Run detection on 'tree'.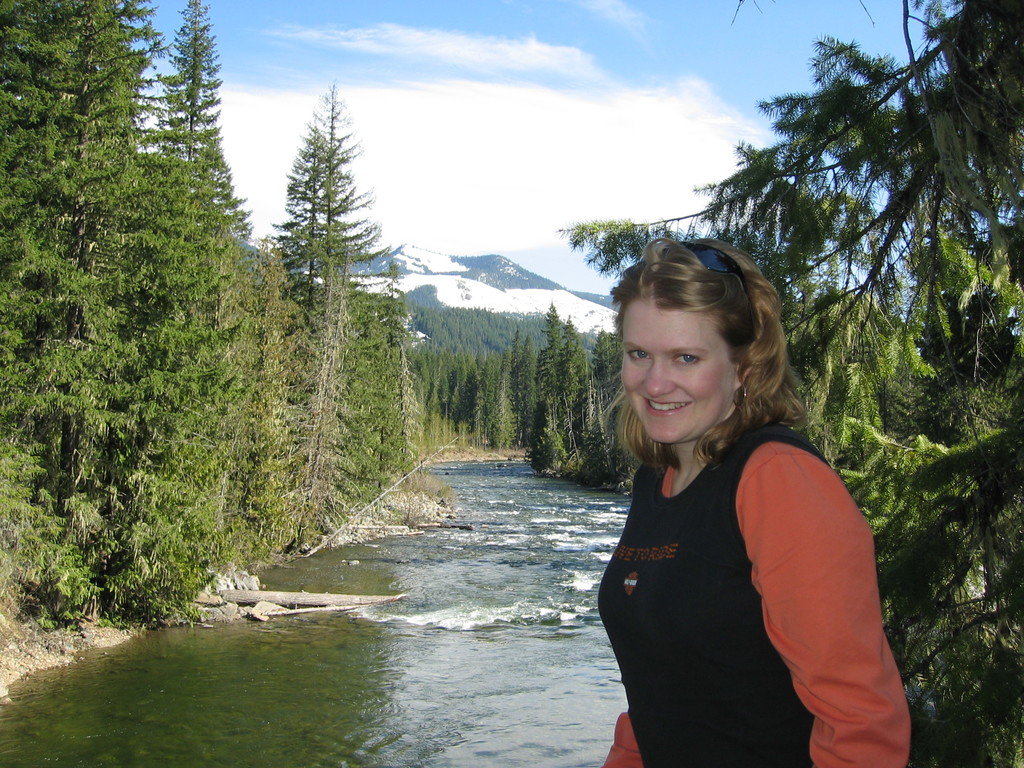
Result: select_region(285, 281, 404, 544).
